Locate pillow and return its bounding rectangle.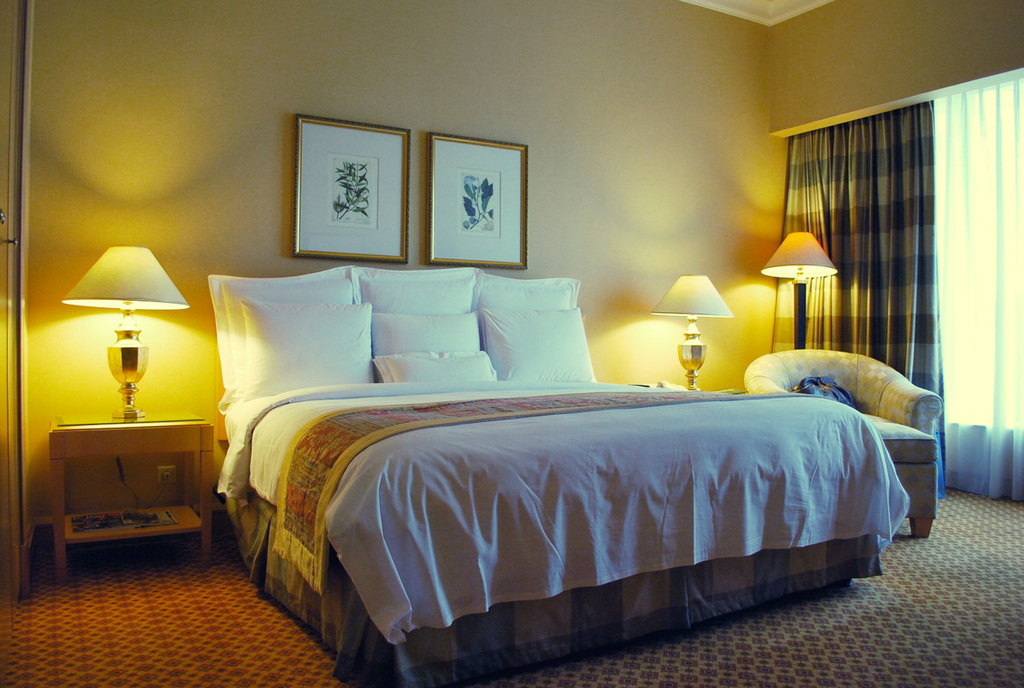
locate(372, 348, 506, 390).
